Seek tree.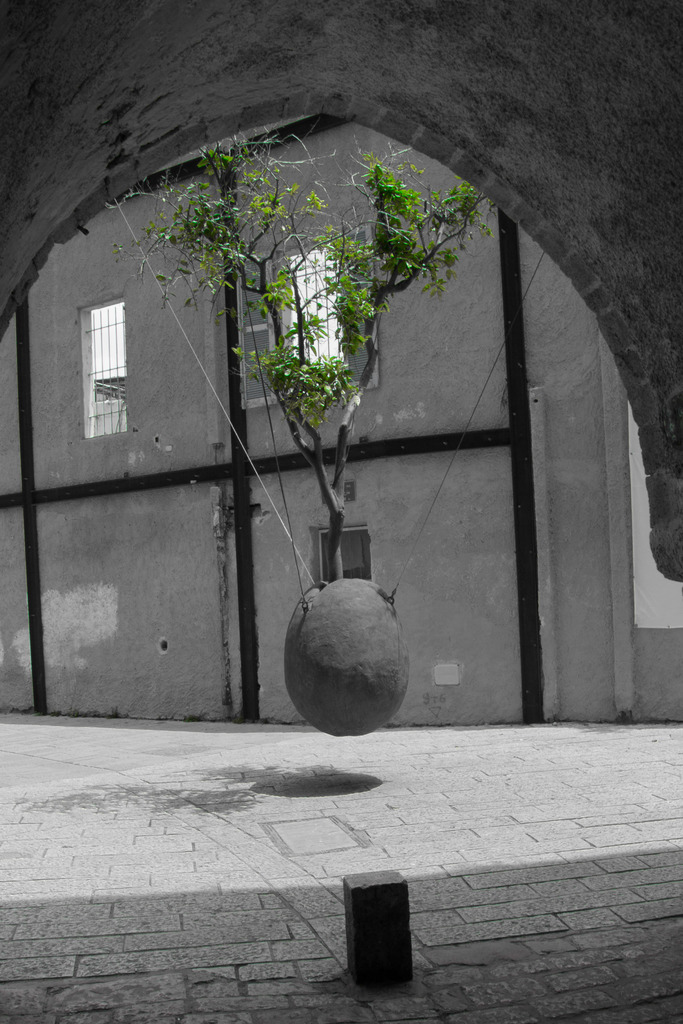
(x1=107, y1=120, x2=498, y2=582).
